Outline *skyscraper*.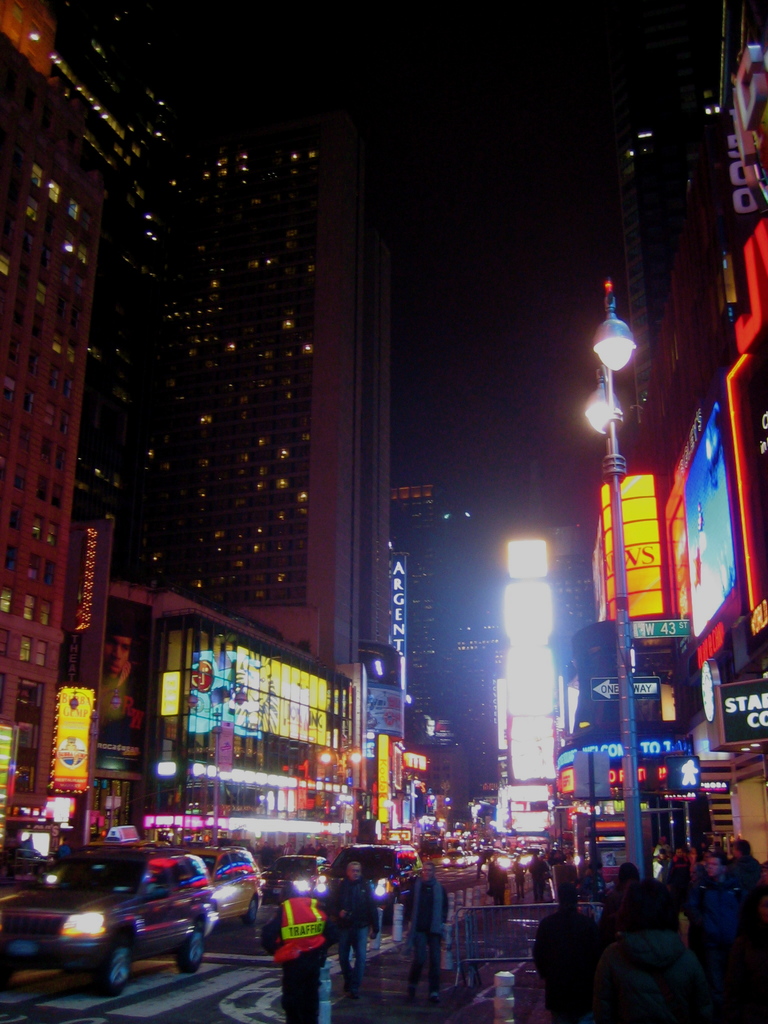
Outline: left=56, top=88, right=421, bottom=762.
